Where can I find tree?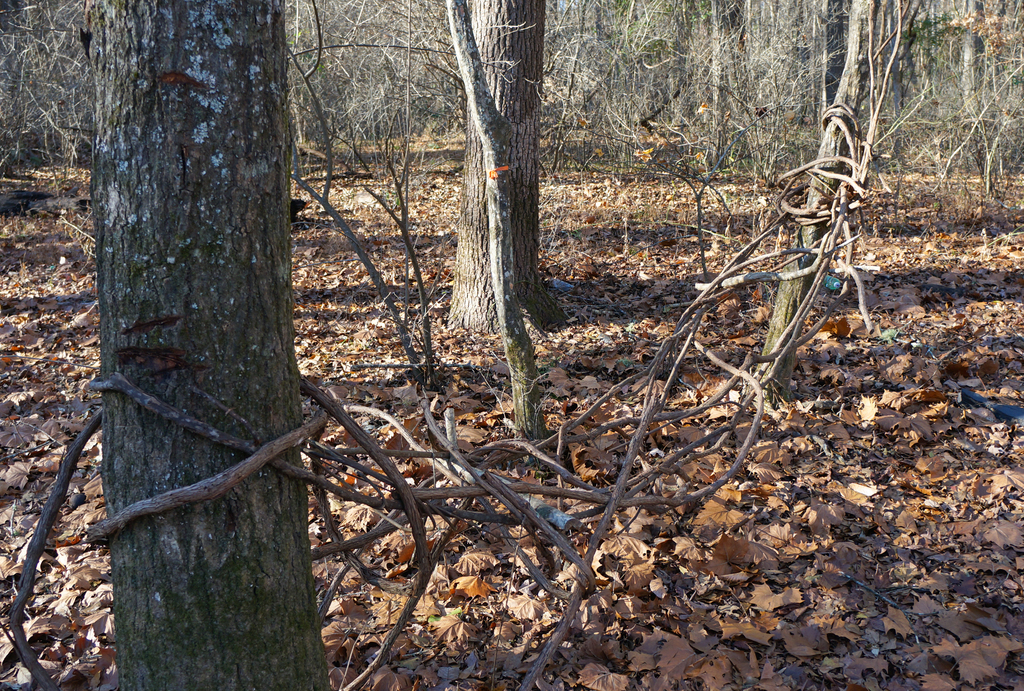
You can find it at [left=85, top=0, right=330, bottom=690].
